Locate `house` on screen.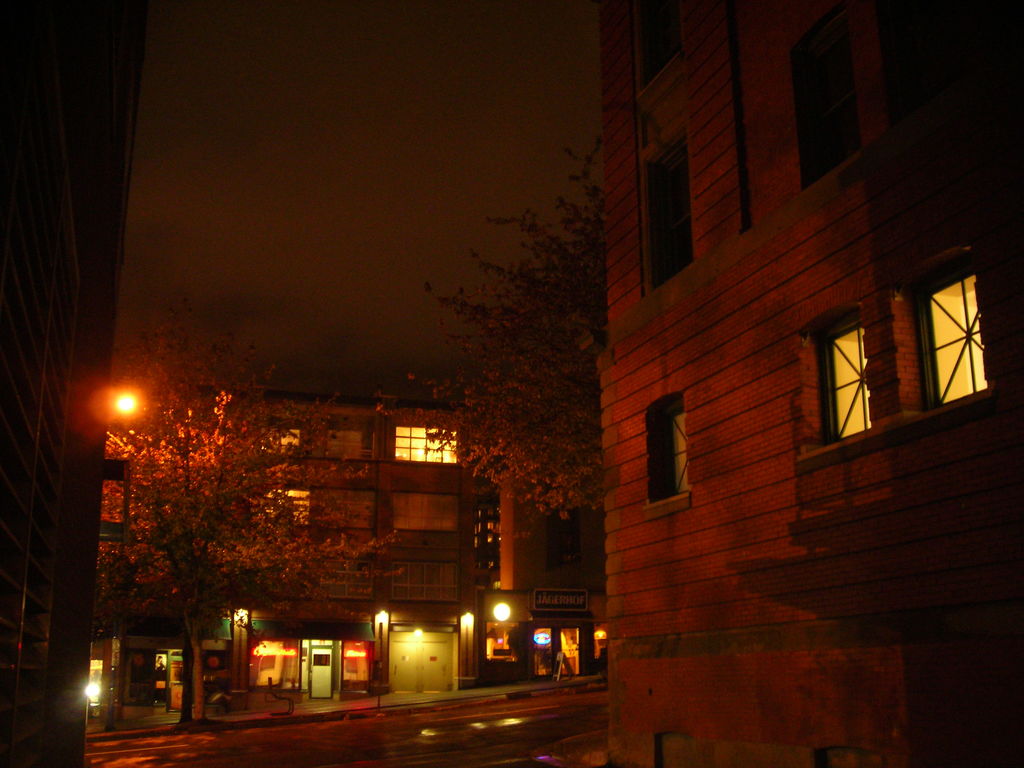
On screen at <bbox>88, 375, 593, 762</bbox>.
